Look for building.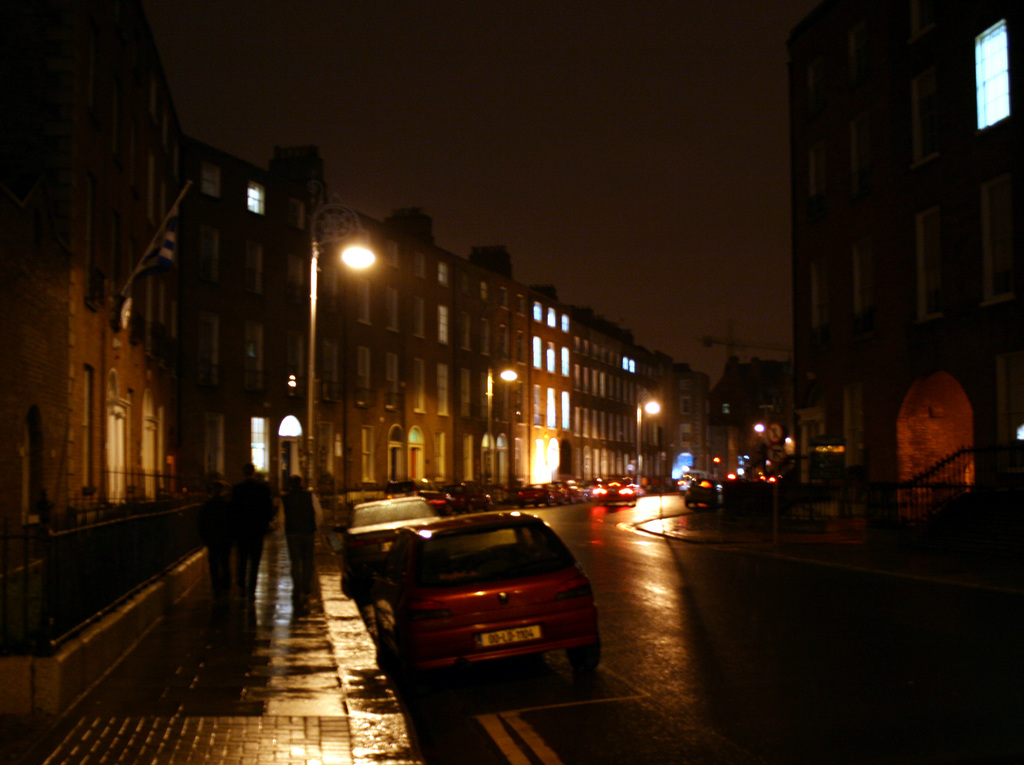
Found: 788:0:1023:542.
